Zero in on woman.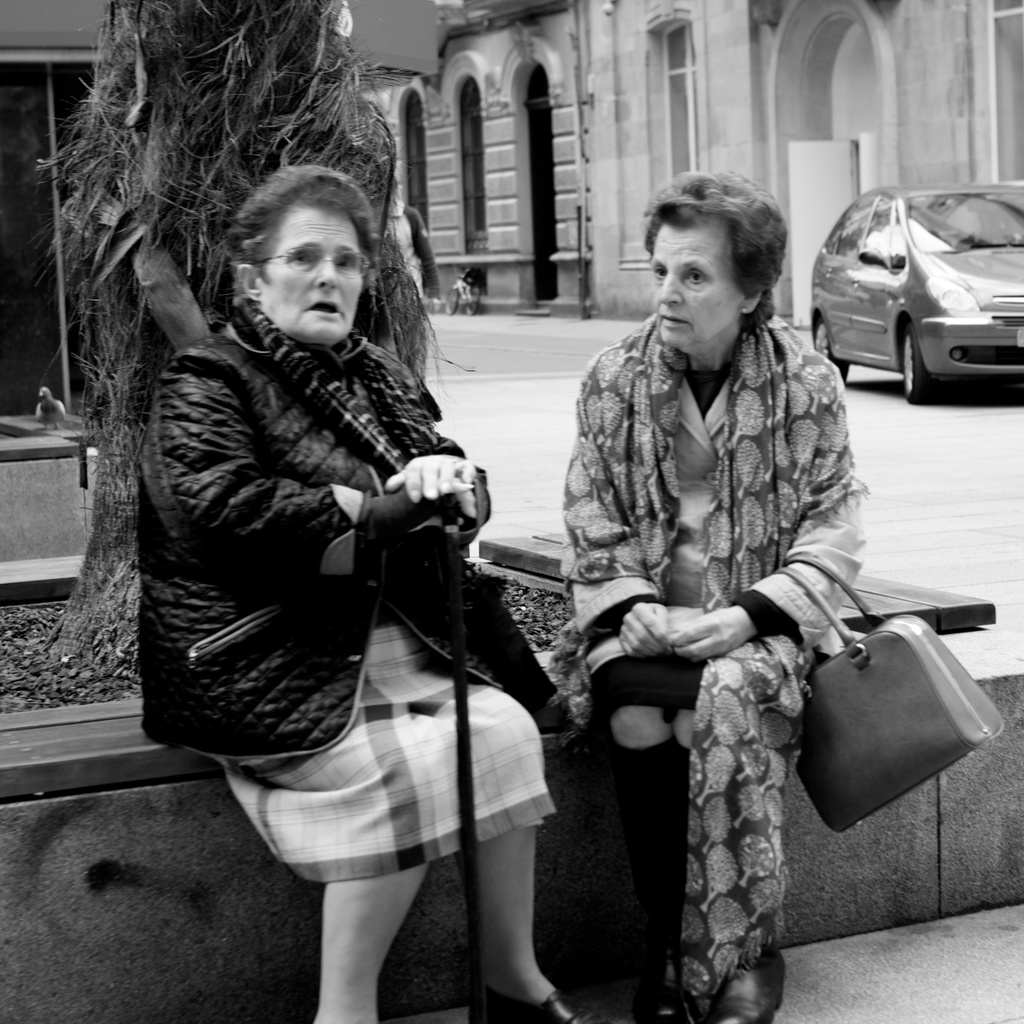
Zeroed in: x1=563, y1=172, x2=872, y2=1023.
